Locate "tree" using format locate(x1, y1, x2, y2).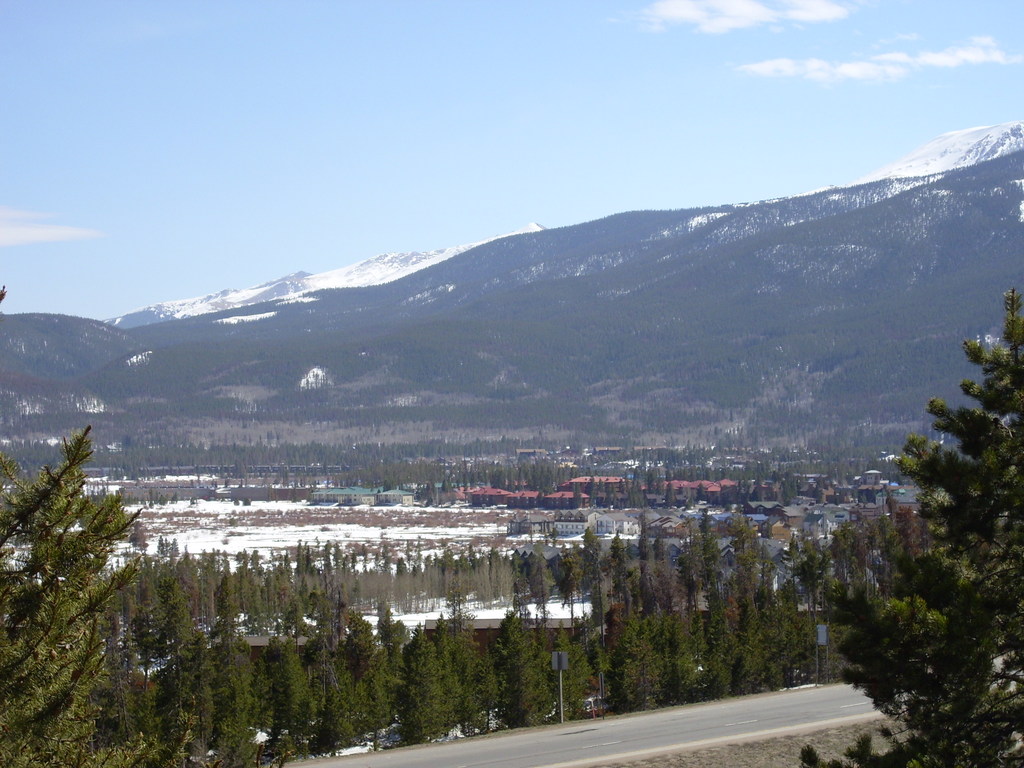
locate(612, 536, 627, 565).
